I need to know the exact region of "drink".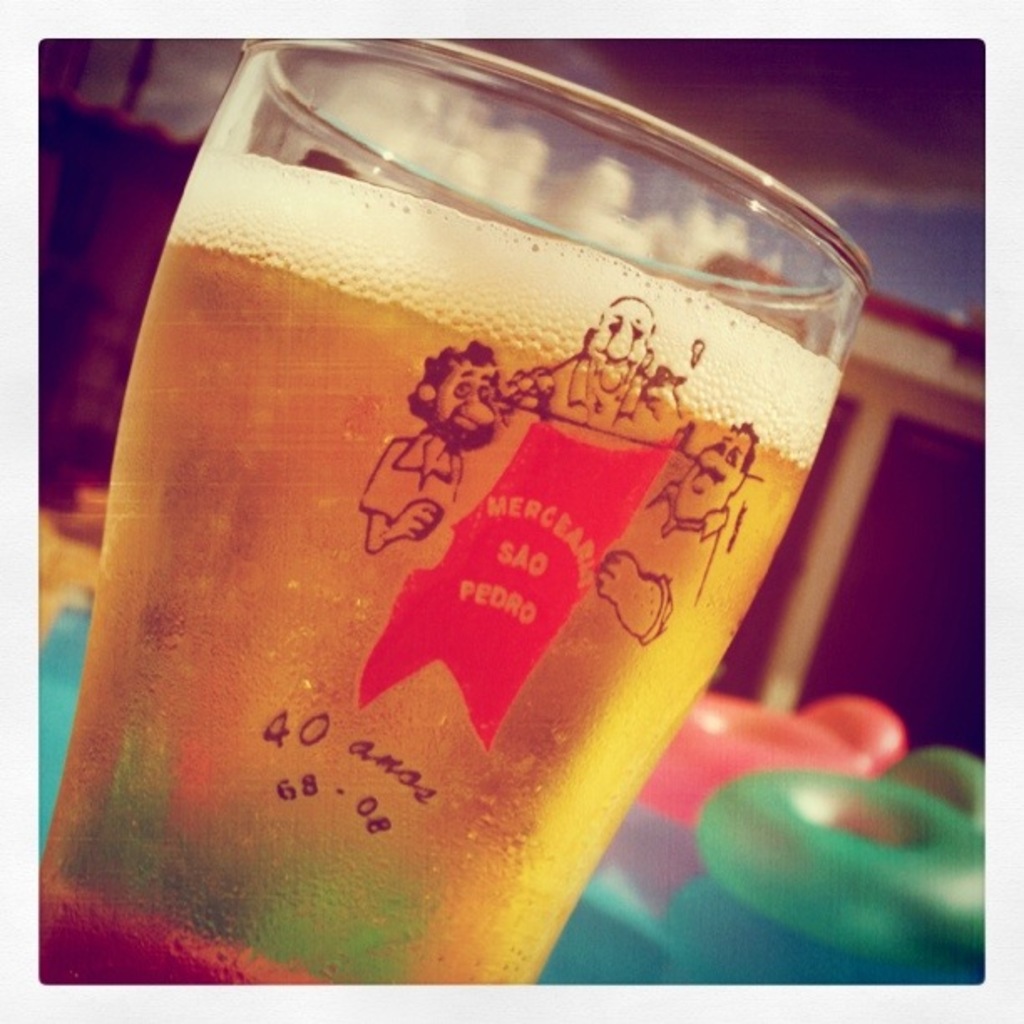
Region: {"x1": 18, "y1": 80, "x2": 875, "y2": 1011}.
